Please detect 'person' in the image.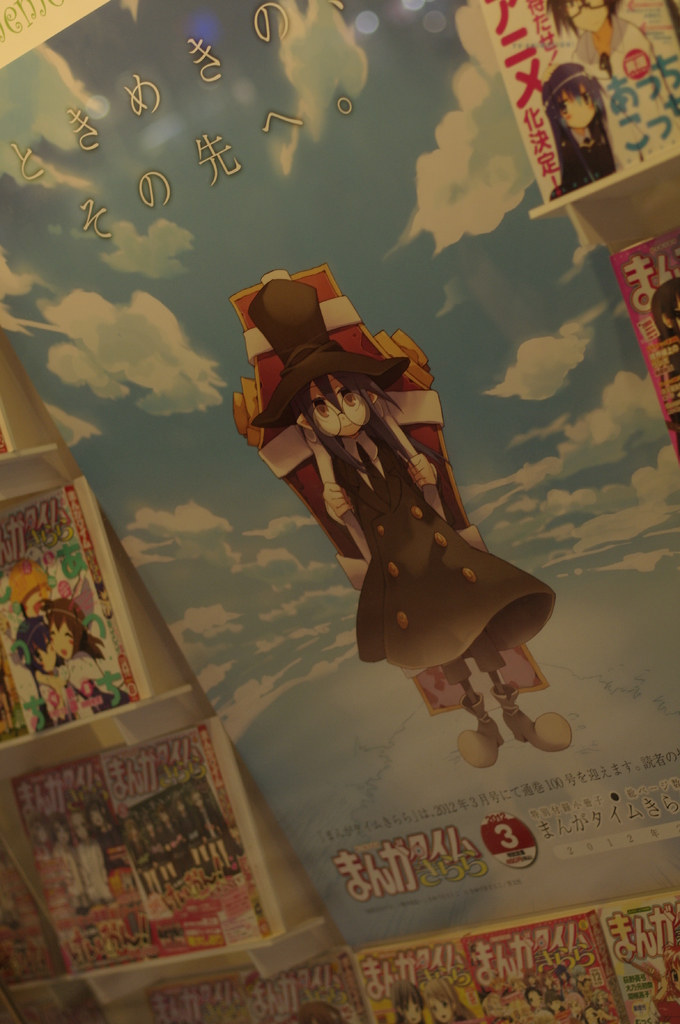
[x1=563, y1=989, x2=587, y2=1023].
